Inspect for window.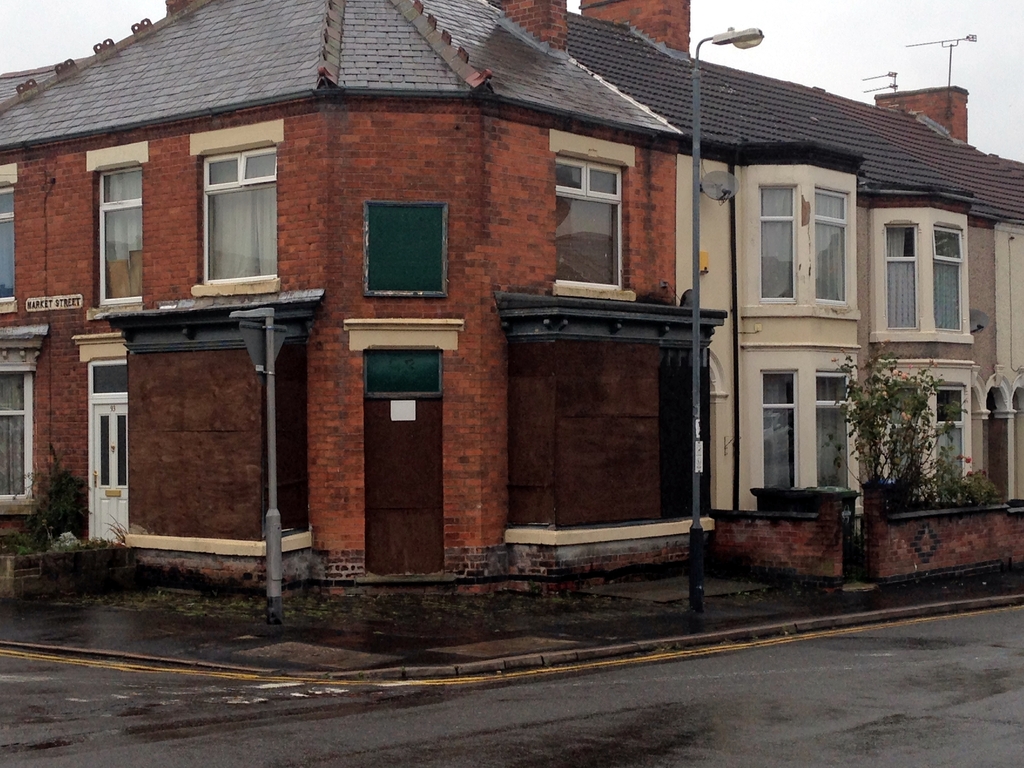
Inspection: 881,221,922,331.
